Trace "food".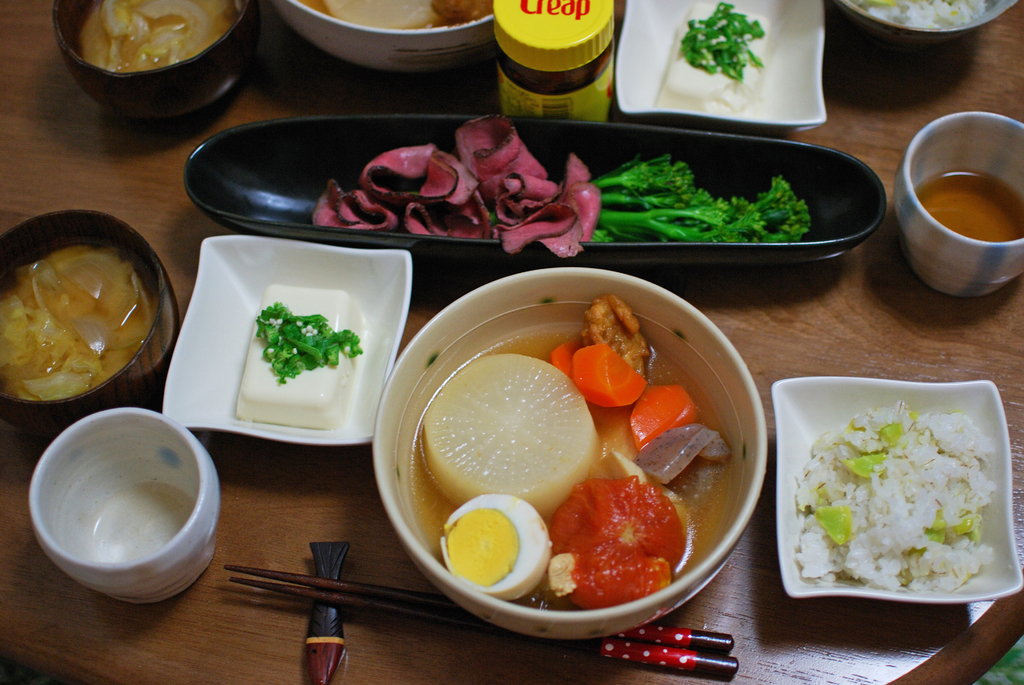
Traced to pyautogui.locateOnScreen(628, 385, 703, 452).
